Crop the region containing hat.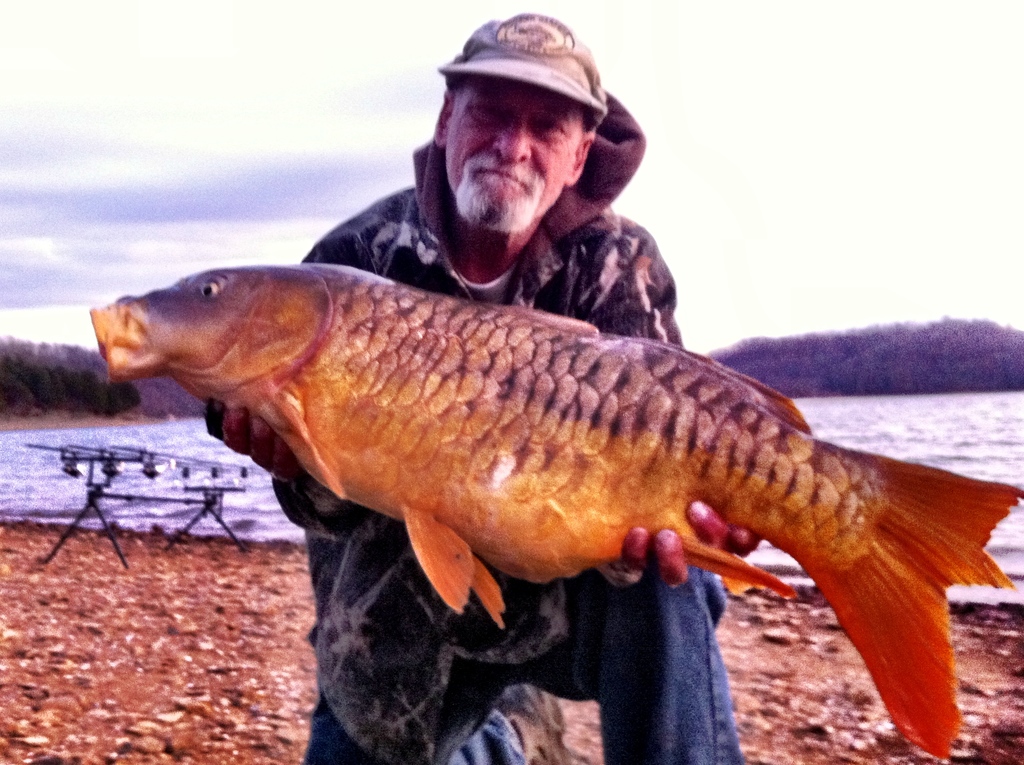
Crop region: box(435, 10, 607, 123).
